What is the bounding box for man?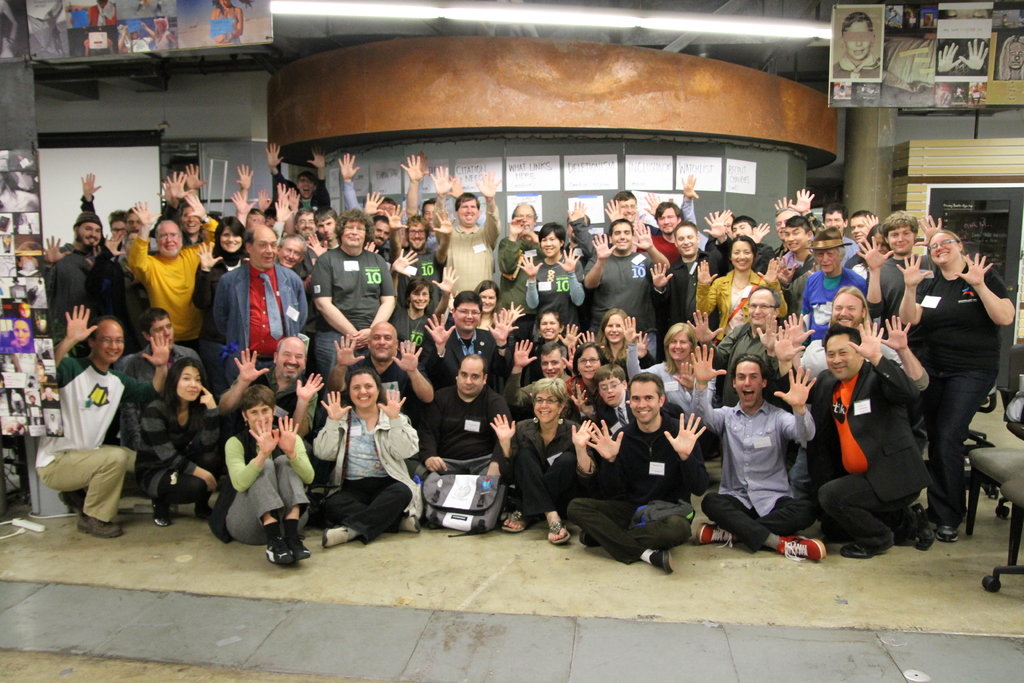
{"x1": 305, "y1": 210, "x2": 353, "y2": 263}.
